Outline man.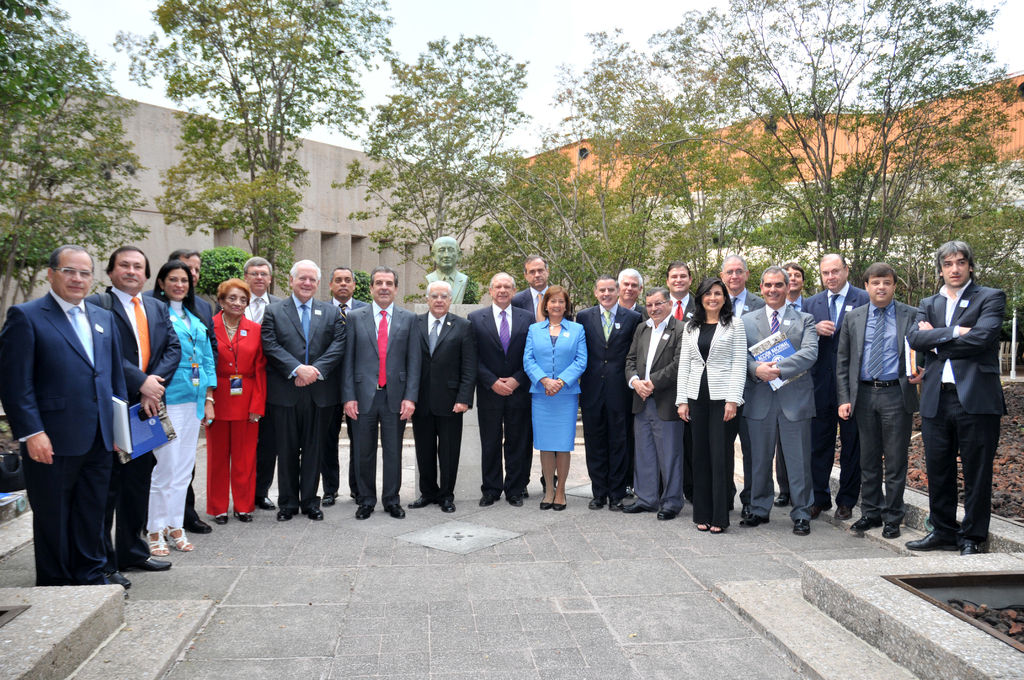
Outline: (x1=82, y1=244, x2=172, y2=586).
